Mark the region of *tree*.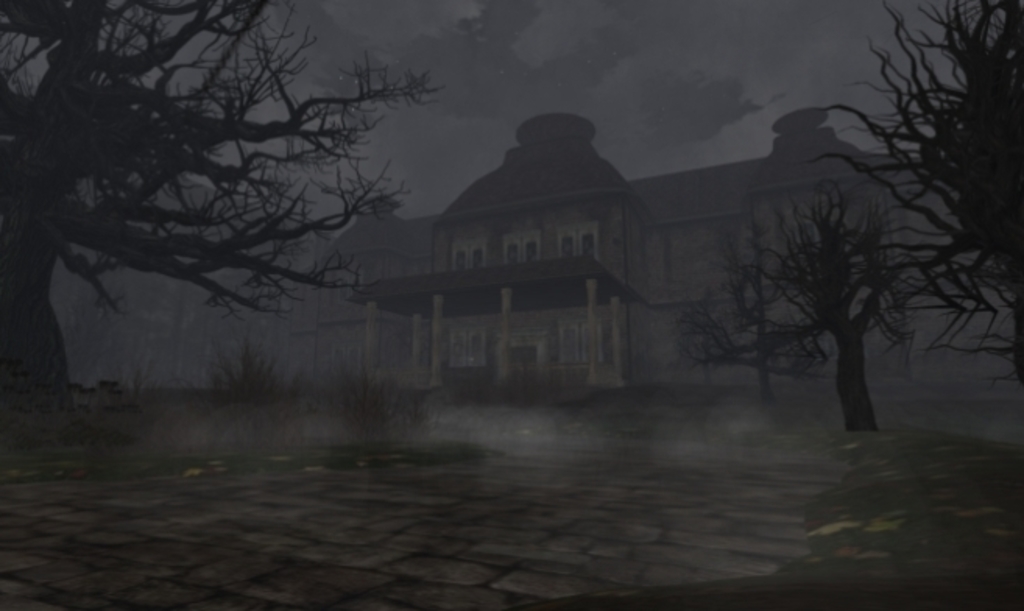
Region: detection(768, 193, 924, 426).
